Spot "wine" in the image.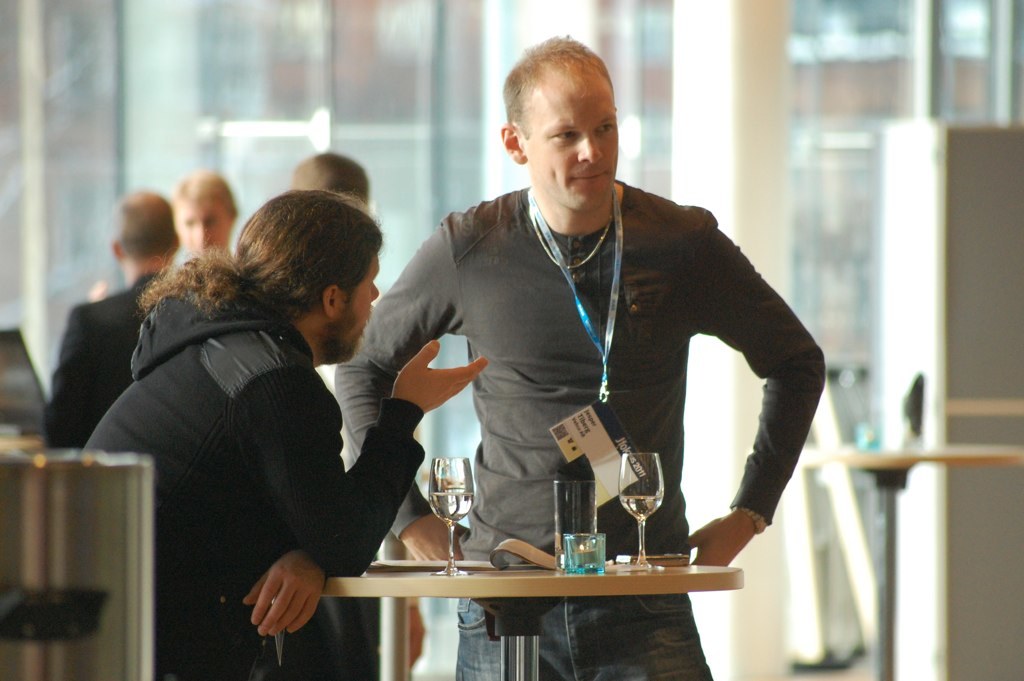
"wine" found at [left=622, top=497, right=661, bottom=519].
